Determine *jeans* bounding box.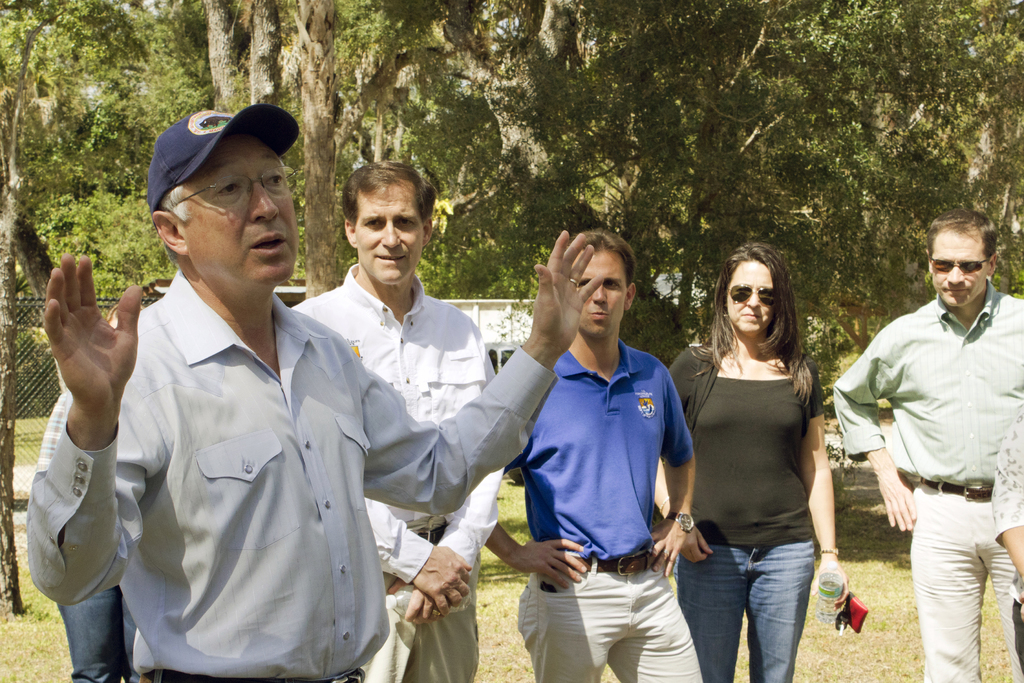
Determined: detection(511, 553, 708, 682).
